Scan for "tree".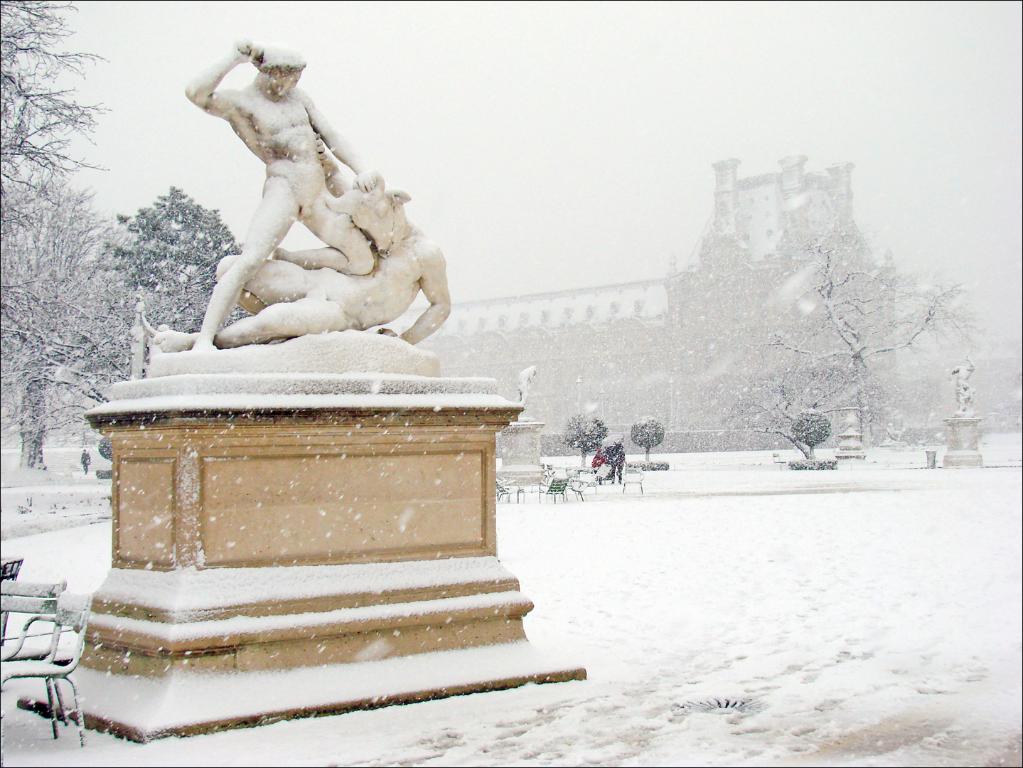
Scan result: [631, 415, 668, 466].
